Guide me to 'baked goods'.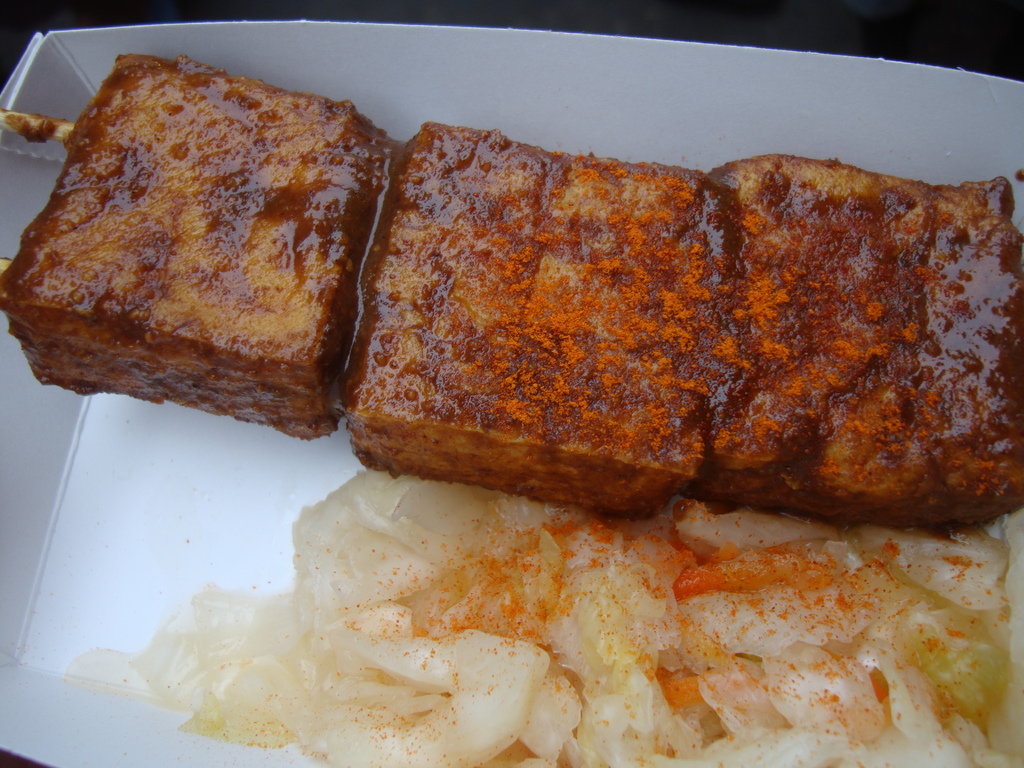
Guidance: <box>706,150,1023,527</box>.
